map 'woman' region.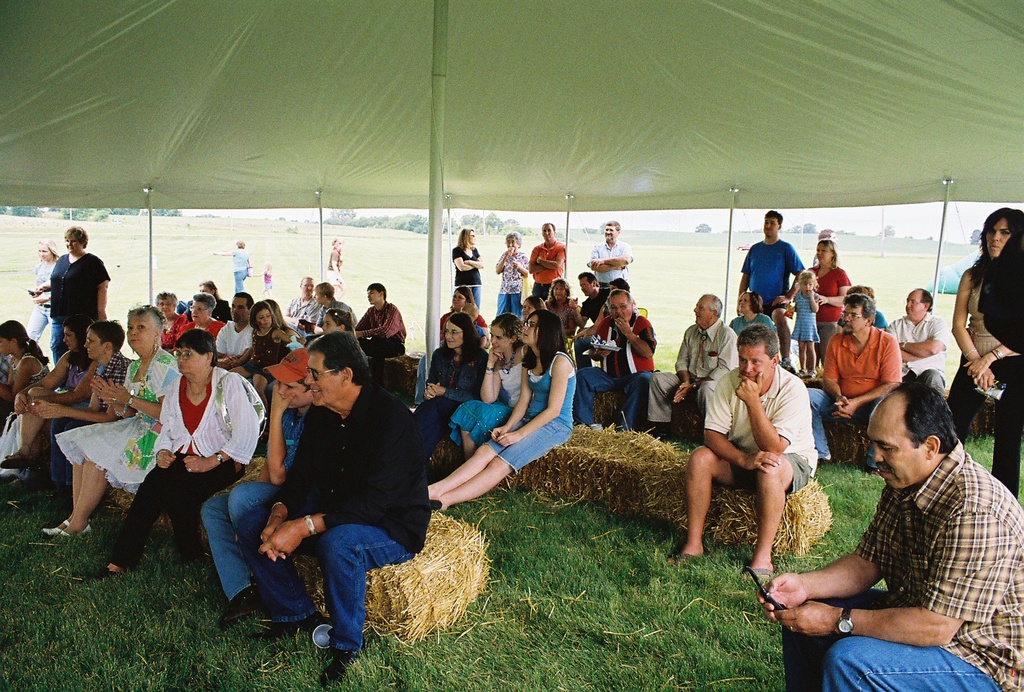
Mapped to 451, 229, 483, 309.
